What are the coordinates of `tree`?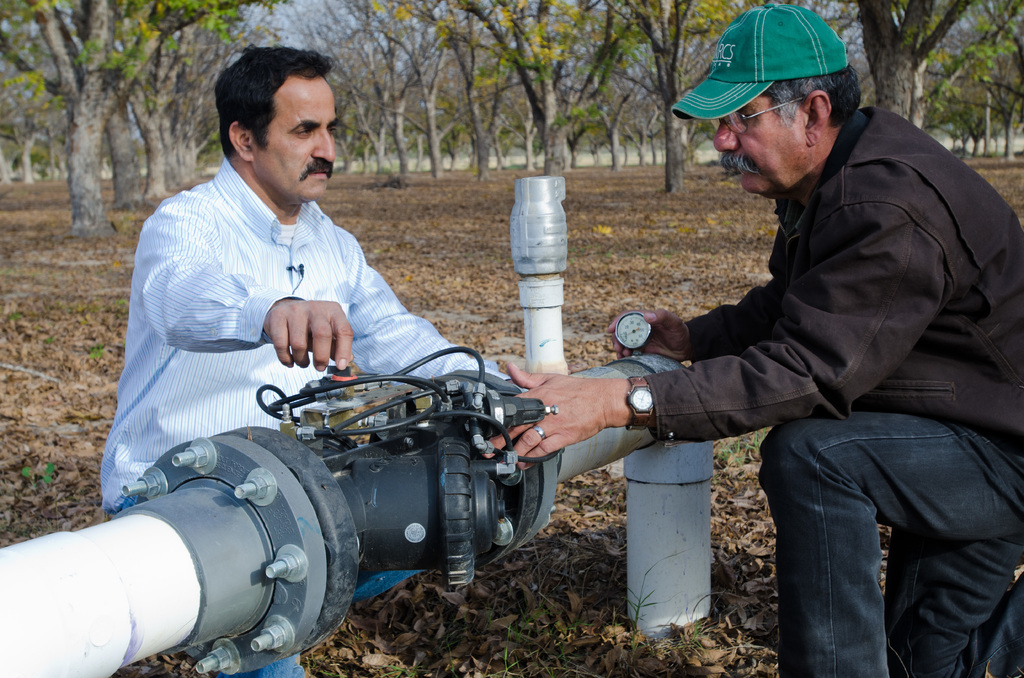
<box>853,0,972,120</box>.
